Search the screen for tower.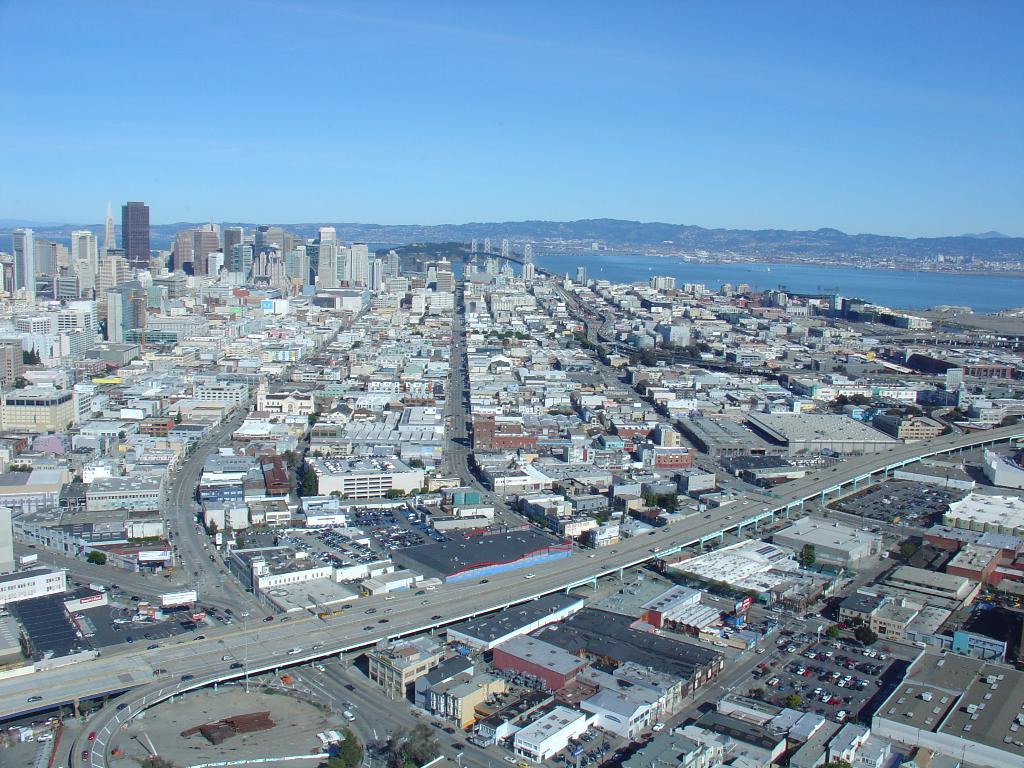
Found at [x1=226, y1=228, x2=239, y2=274].
